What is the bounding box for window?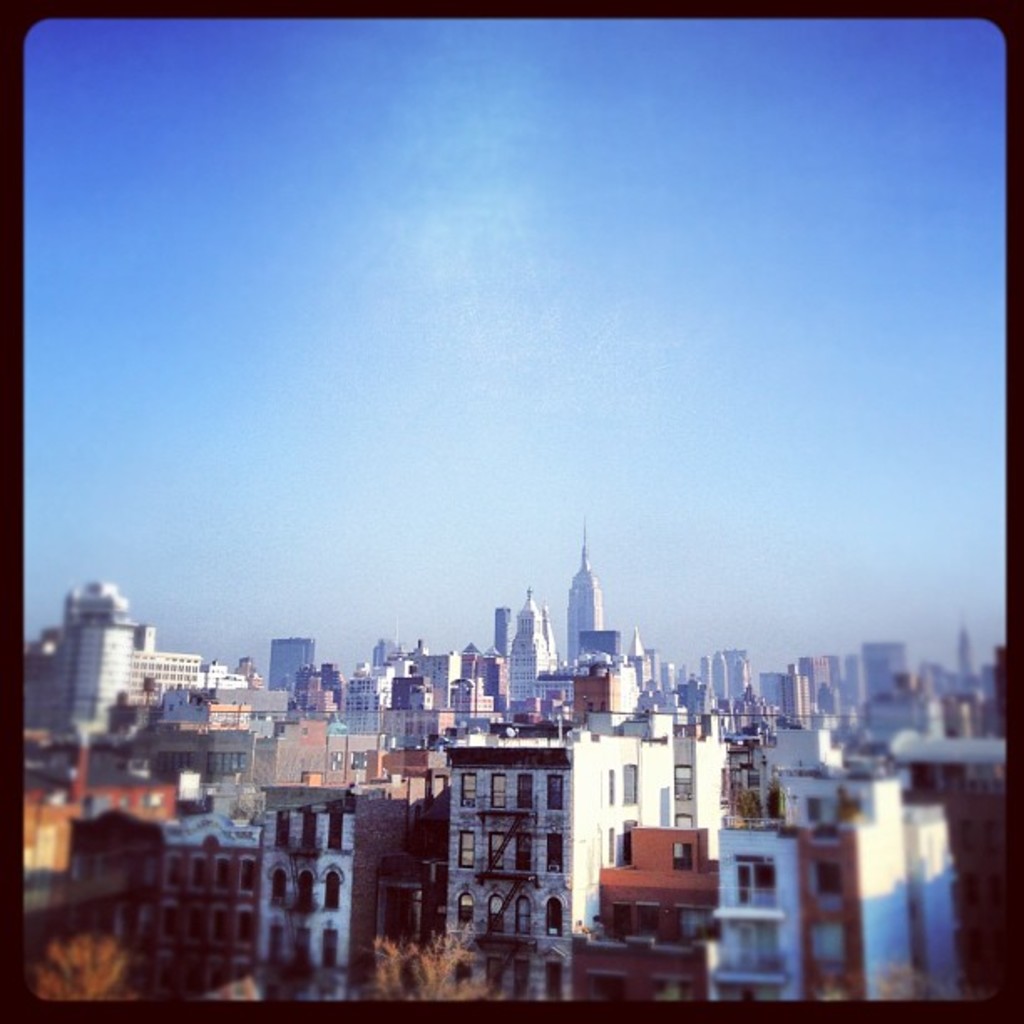
select_region(552, 835, 569, 875).
